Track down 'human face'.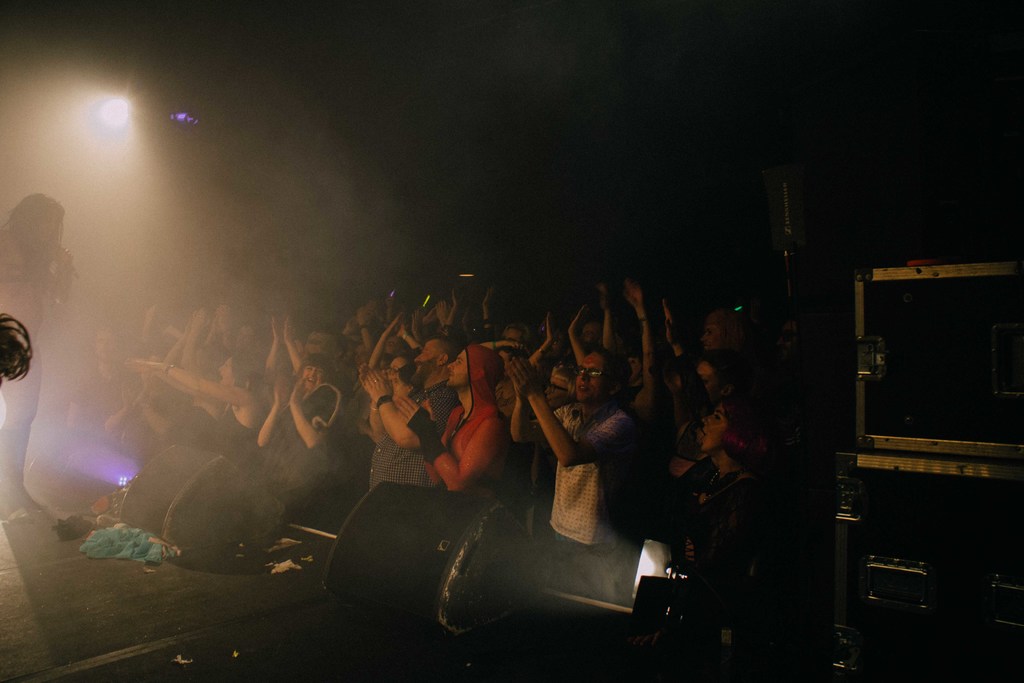
Tracked to crop(218, 355, 235, 386).
